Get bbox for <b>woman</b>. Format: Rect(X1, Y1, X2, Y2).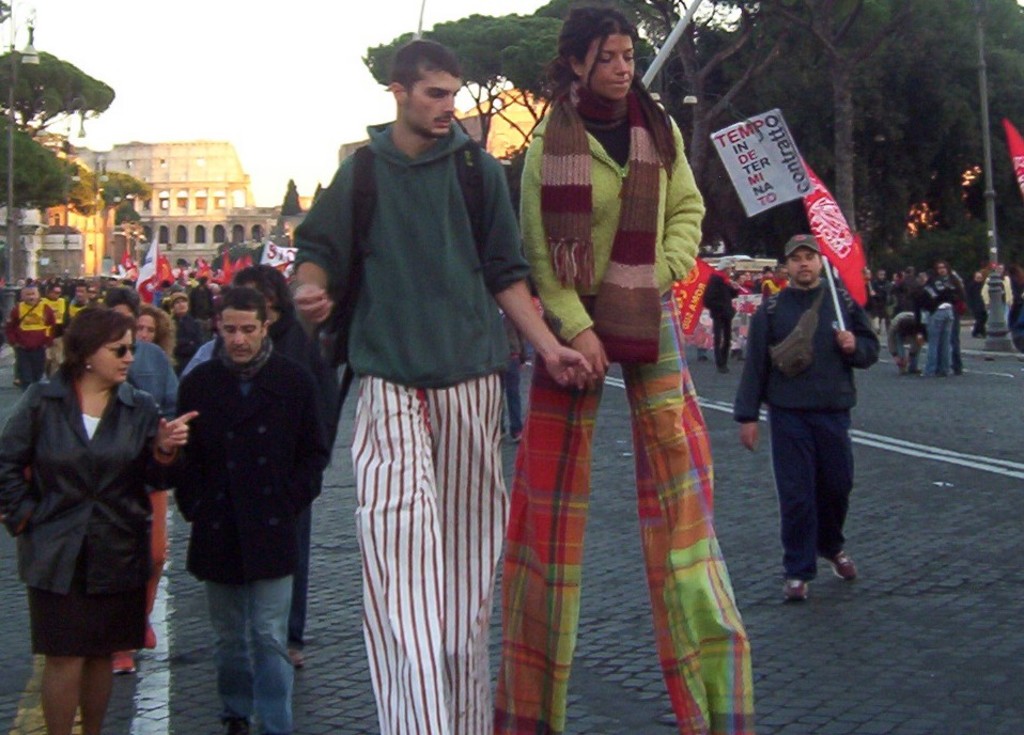
Rect(138, 303, 177, 361).
